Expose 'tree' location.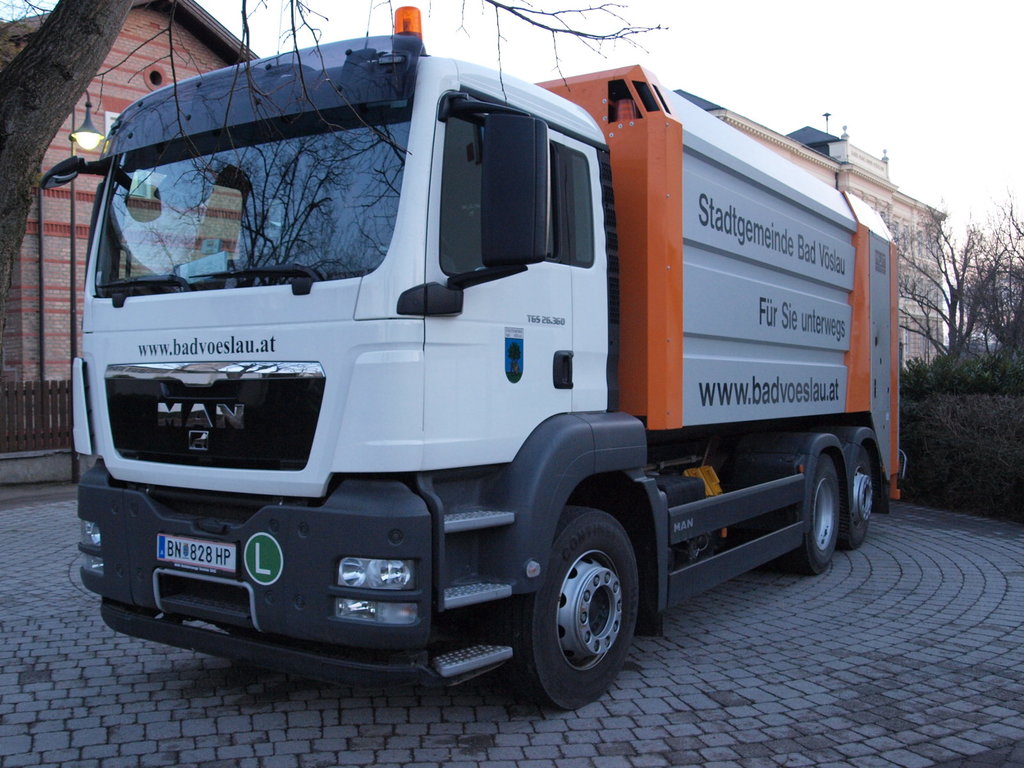
Exposed at x1=886, y1=186, x2=1023, y2=376.
